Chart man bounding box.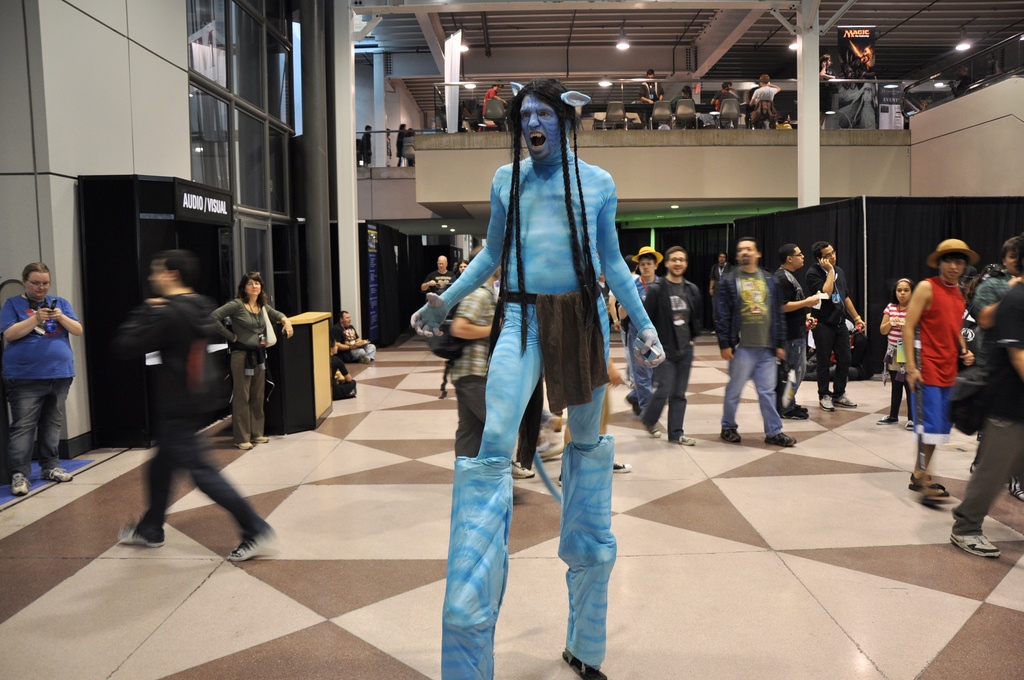
Charted: 616, 243, 668, 412.
